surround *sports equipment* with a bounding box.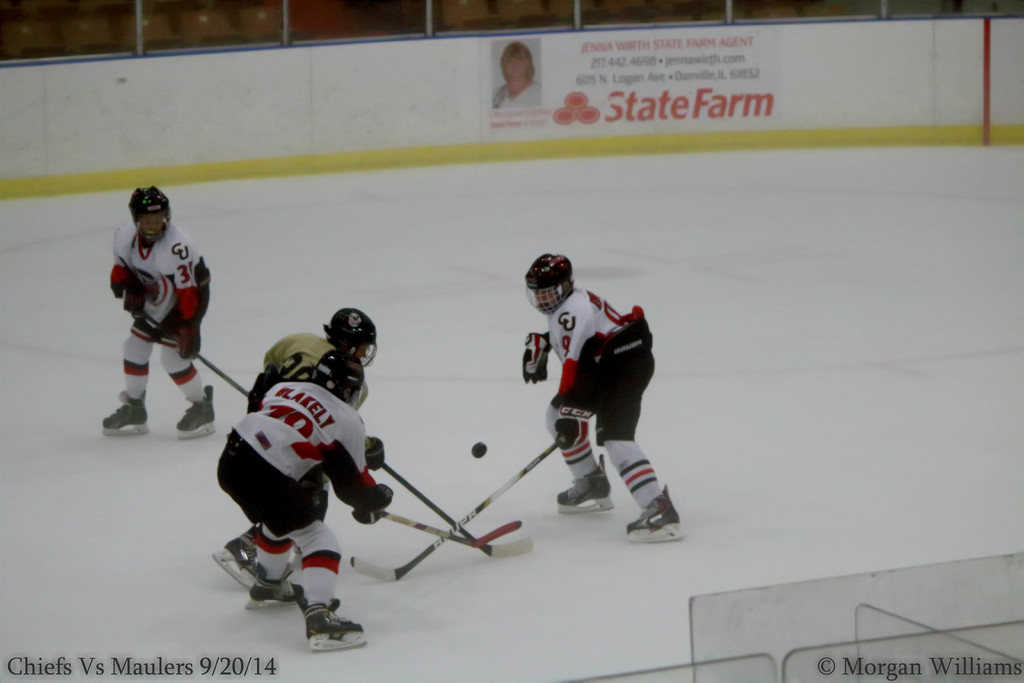
x1=384, y1=462, x2=532, y2=559.
